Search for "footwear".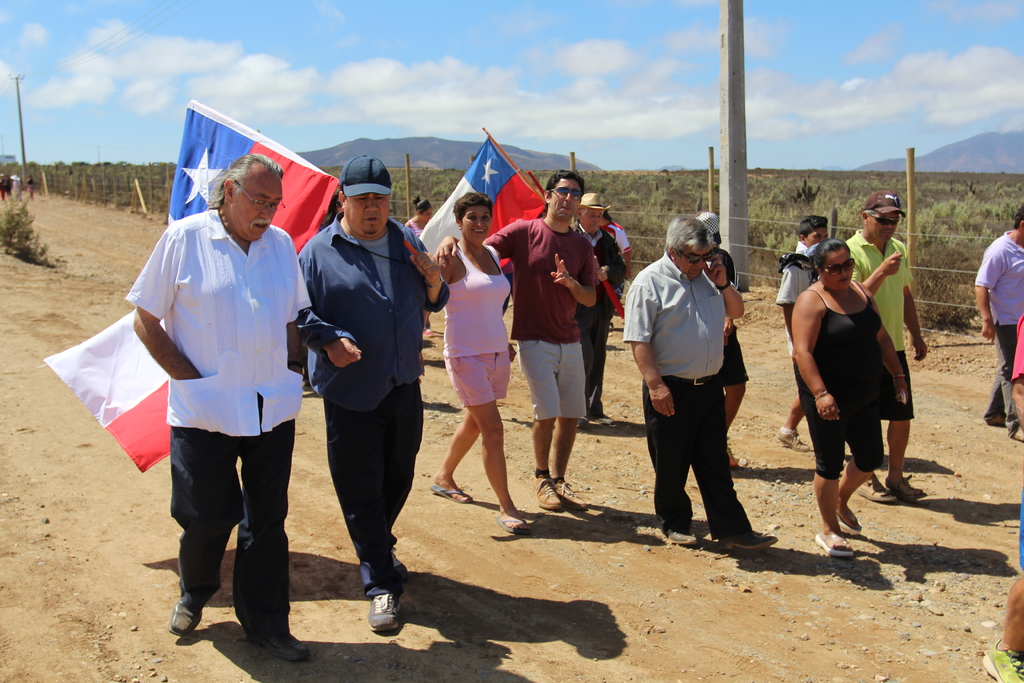
Found at l=981, t=630, r=1023, b=682.
